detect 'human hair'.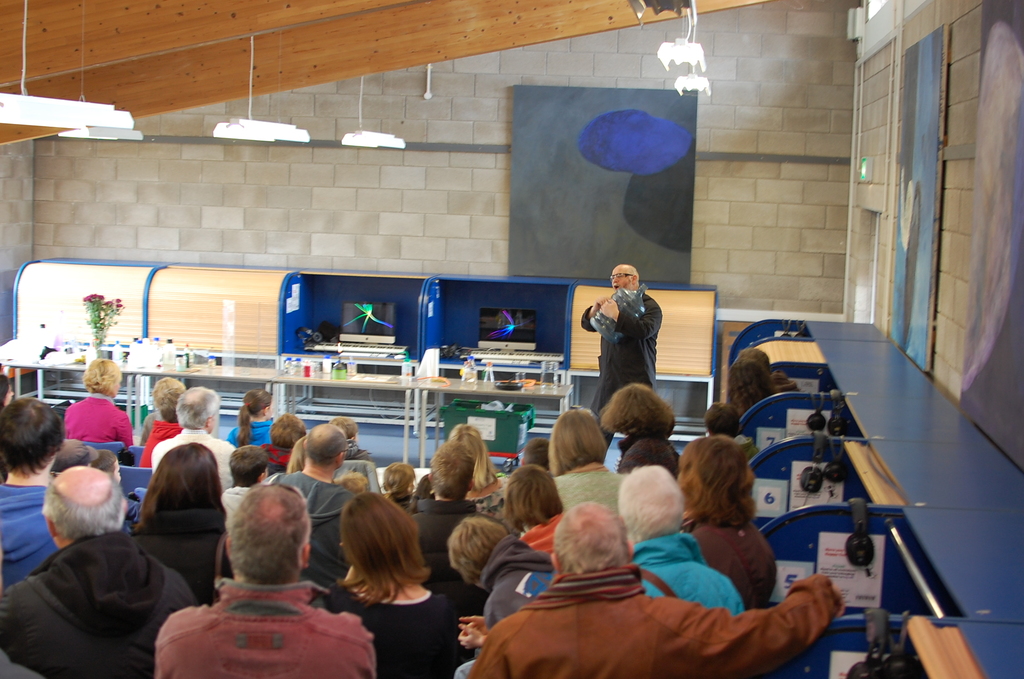
Detected at l=504, t=467, r=563, b=535.
